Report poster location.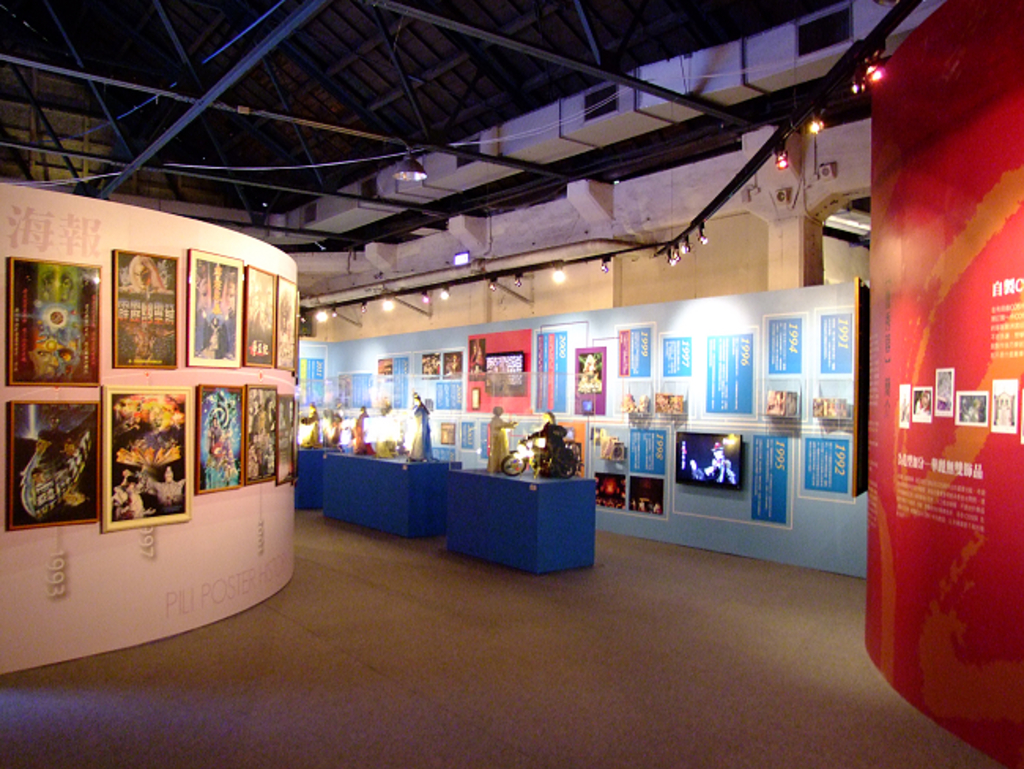
Report: {"left": 0, "top": 0, "right": 1022, "bottom": 767}.
